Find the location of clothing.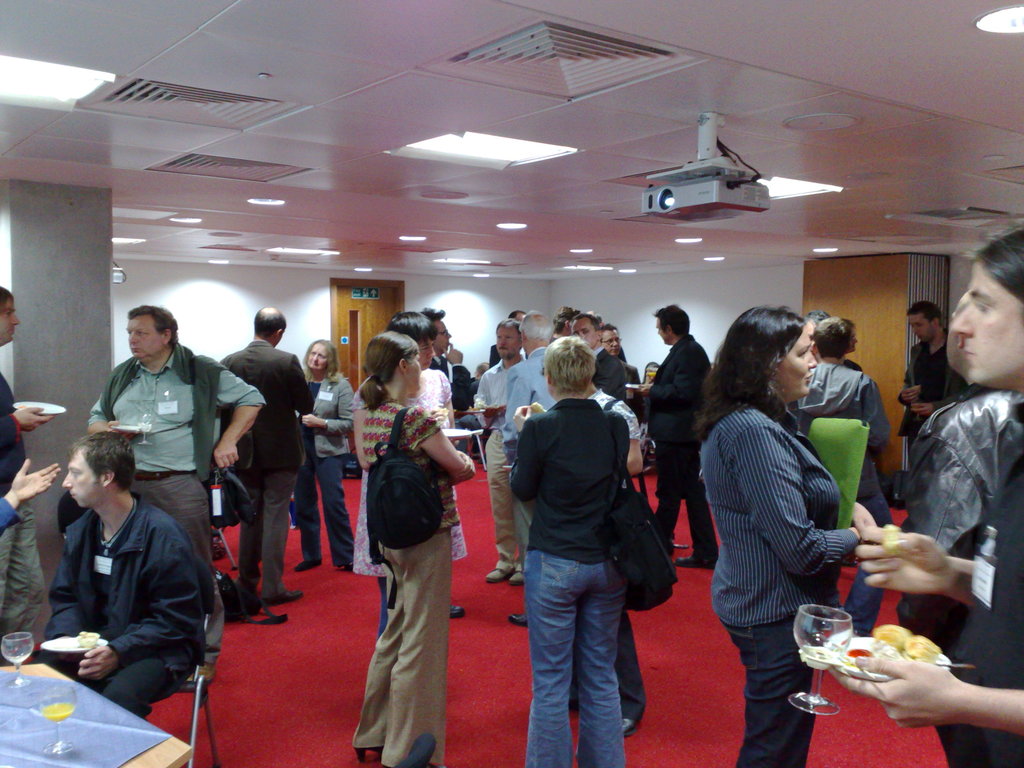
Location: [left=470, top=356, right=534, bottom=561].
